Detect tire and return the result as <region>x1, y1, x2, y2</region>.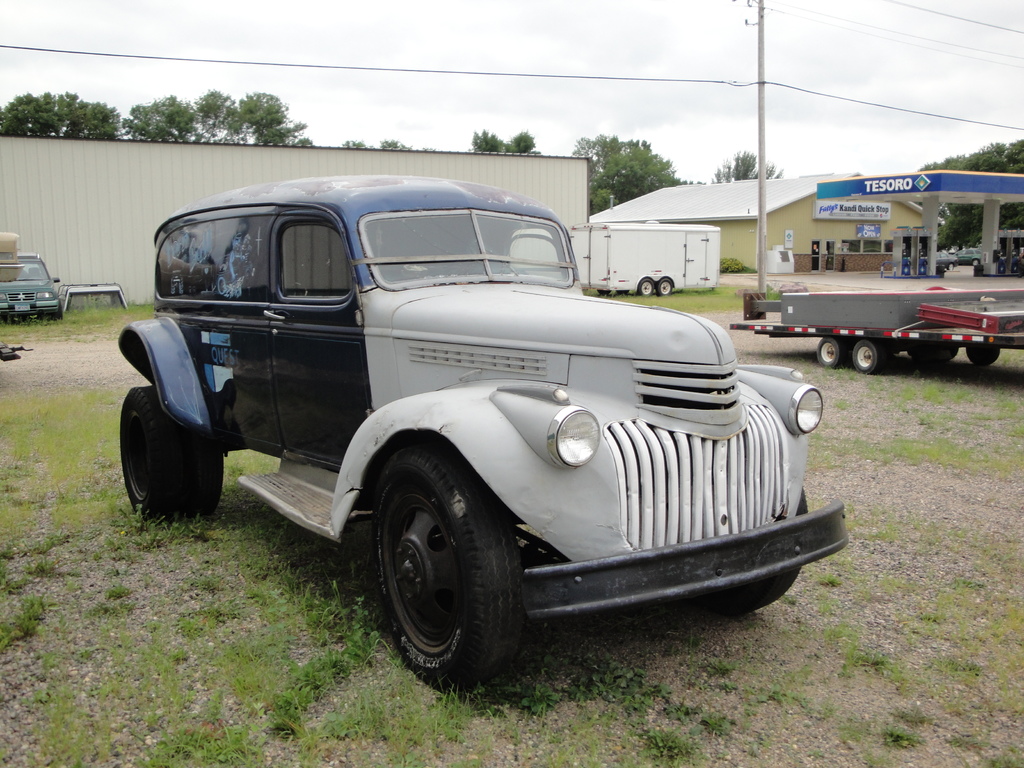
<region>816, 335, 847, 369</region>.
